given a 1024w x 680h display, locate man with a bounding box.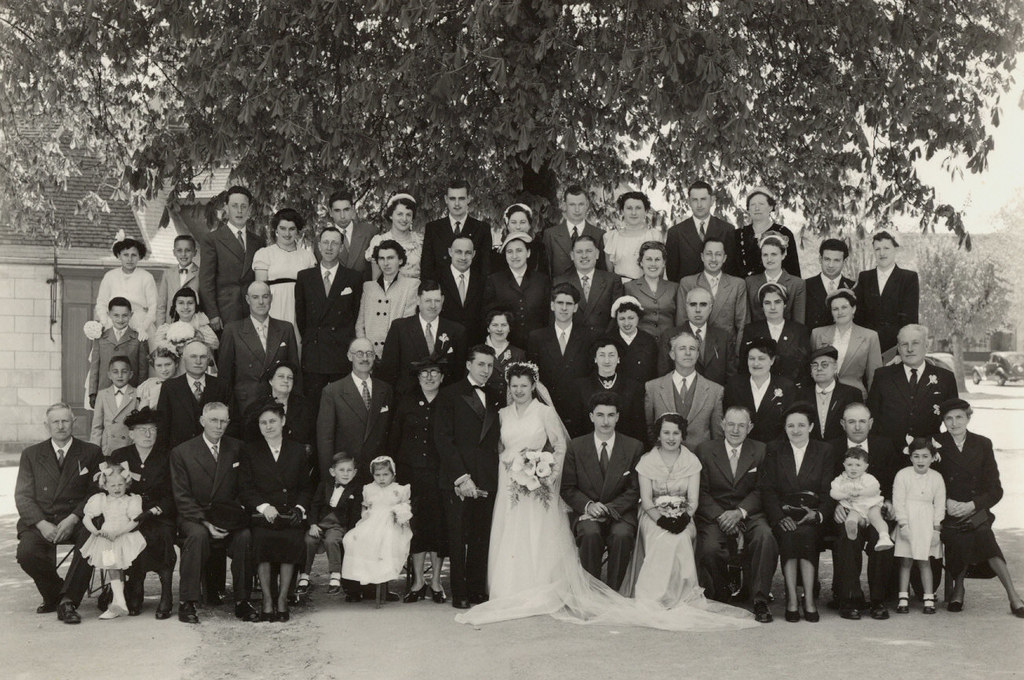
Located: [523,284,597,430].
